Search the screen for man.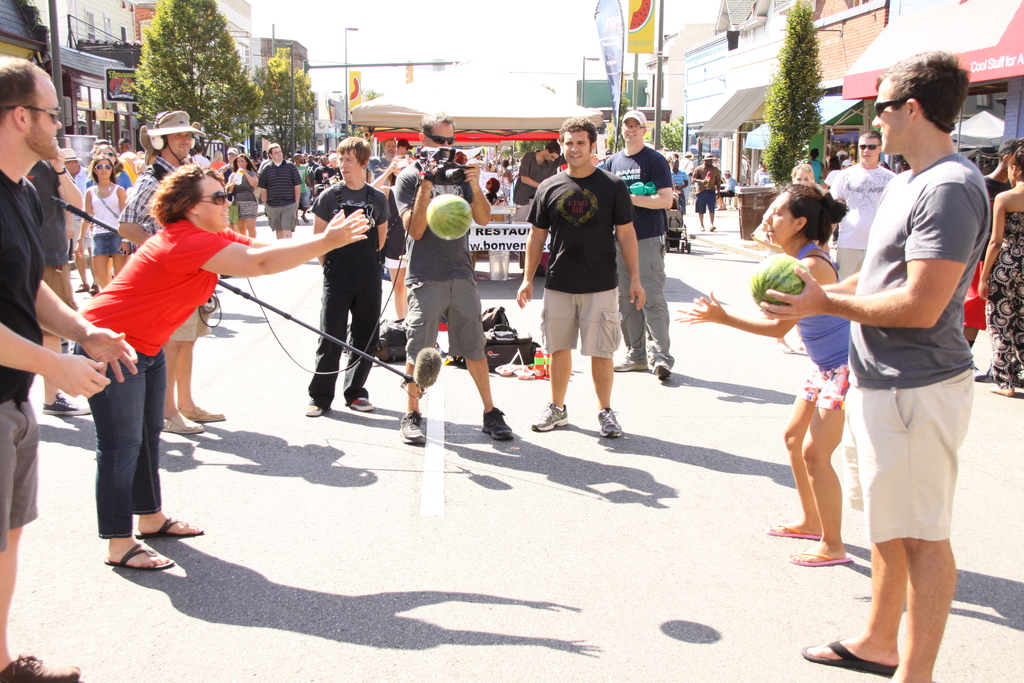
Found at (left=804, top=46, right=998, bottom=682).
